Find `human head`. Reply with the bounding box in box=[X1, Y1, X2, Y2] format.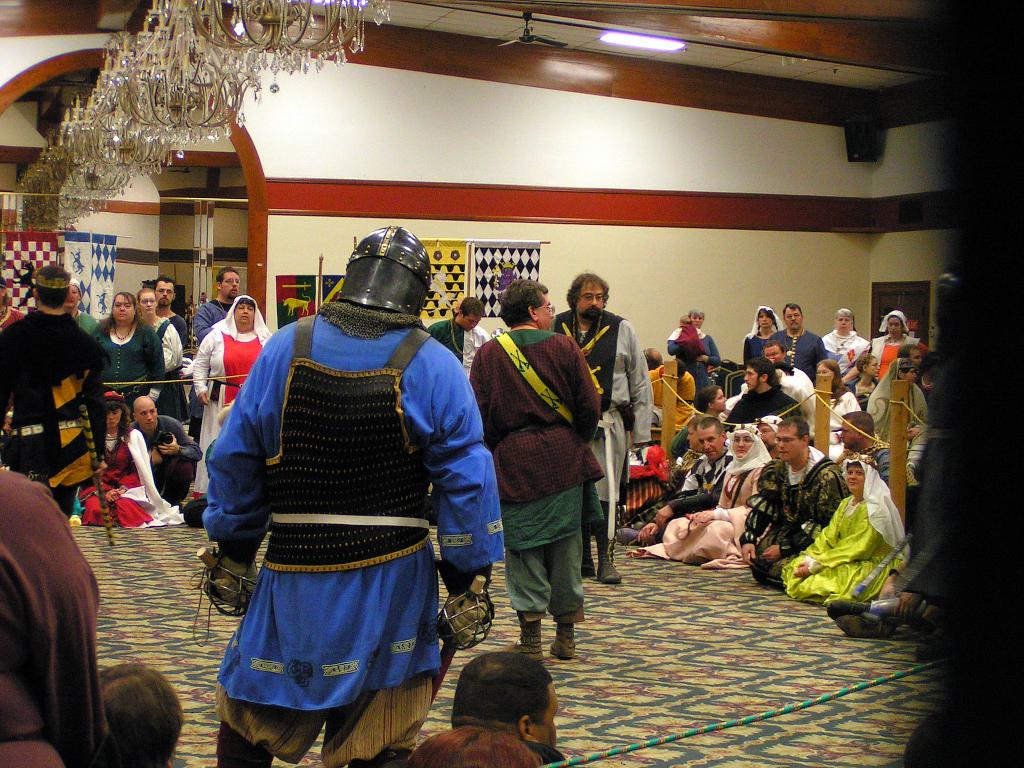
box=[640, 342, 662, 369].
